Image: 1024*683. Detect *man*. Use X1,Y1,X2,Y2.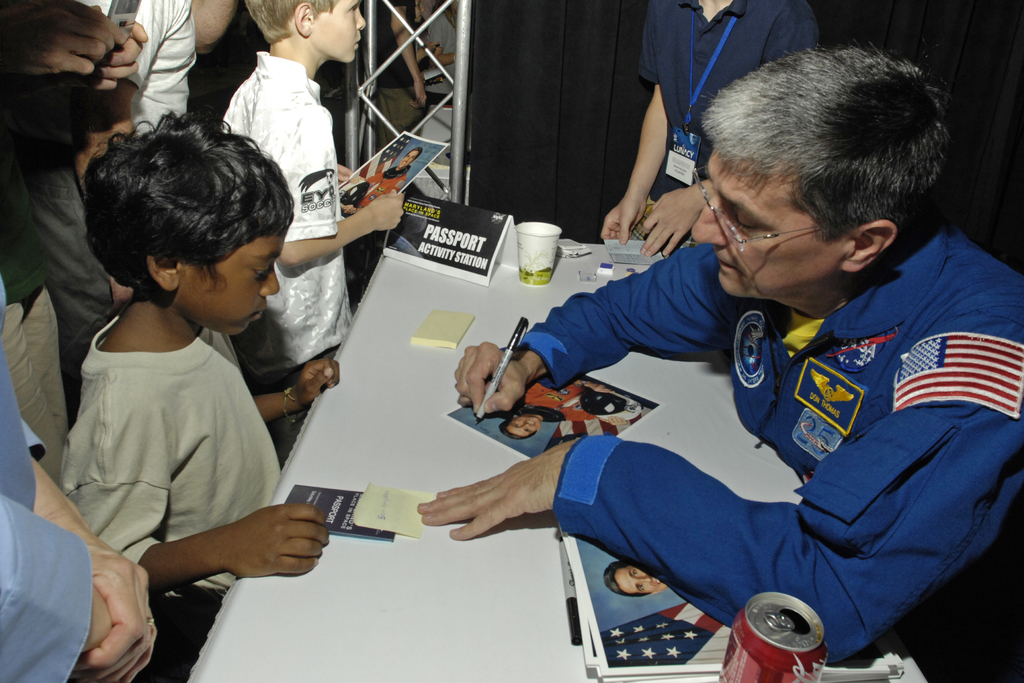
406,38,1023,661.
